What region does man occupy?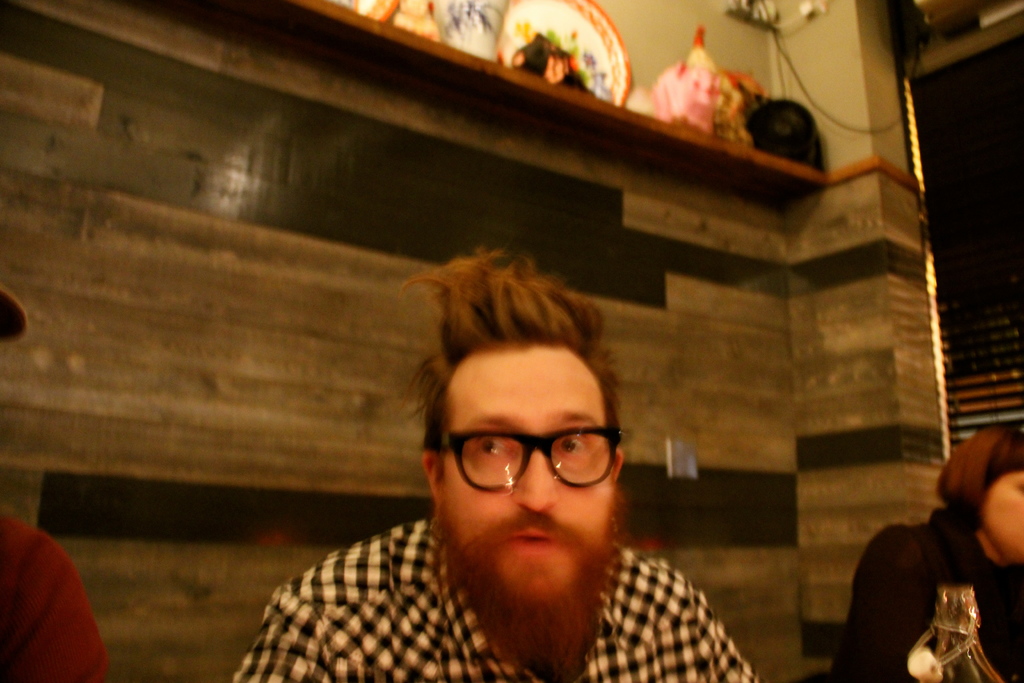
[234, 251, 764, 682].
